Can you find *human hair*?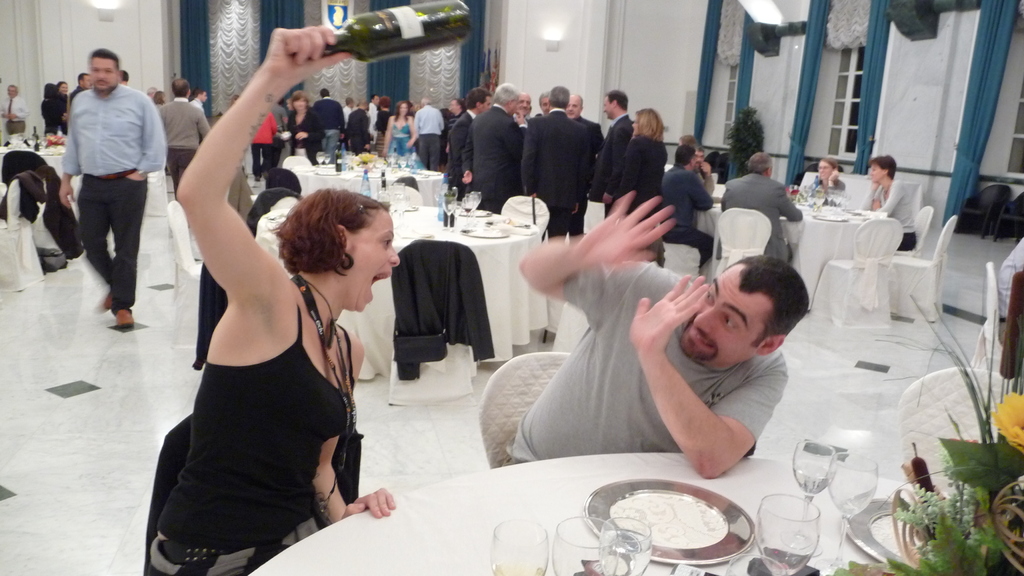
Yes, bounding box: region(819, 156, 840, 171).
